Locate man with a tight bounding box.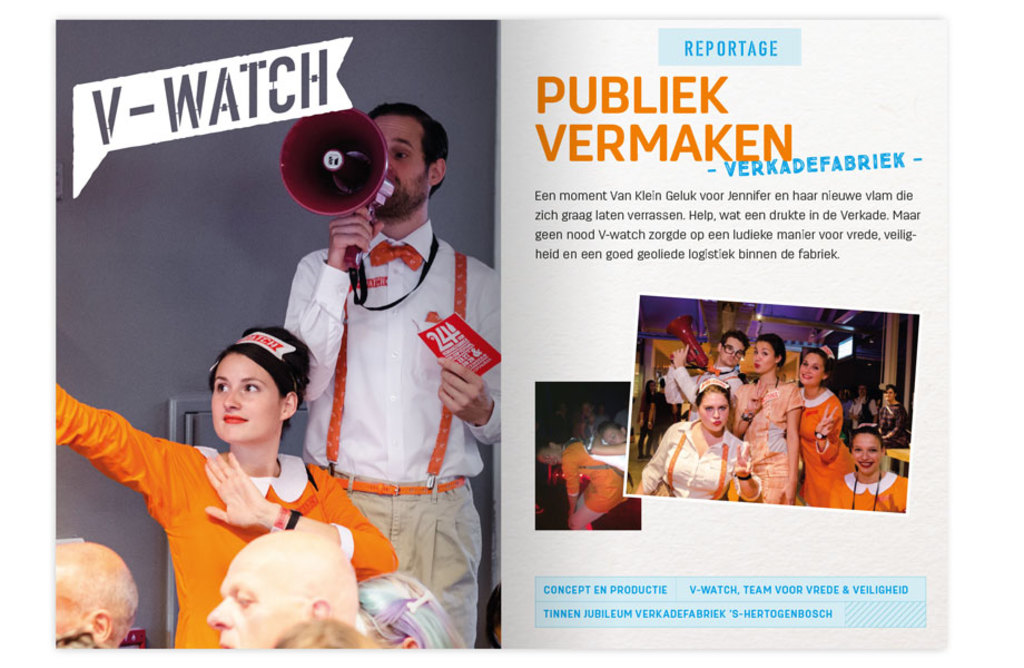
region(663, 325, 750, 423).
